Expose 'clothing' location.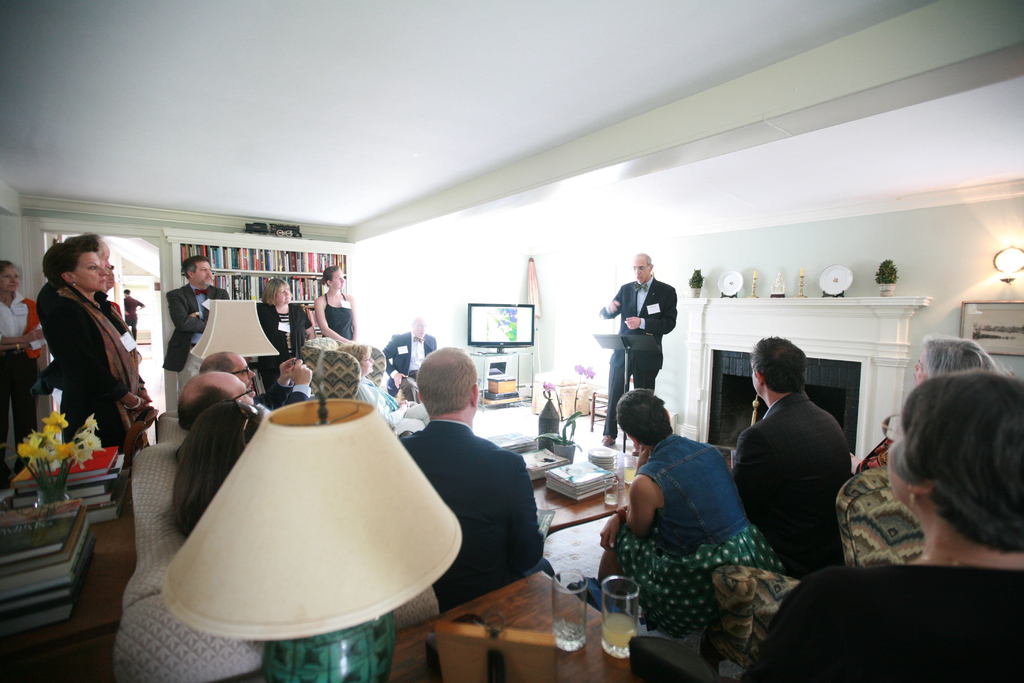
Exposed at bbox=[169, 278, 215, 409].
